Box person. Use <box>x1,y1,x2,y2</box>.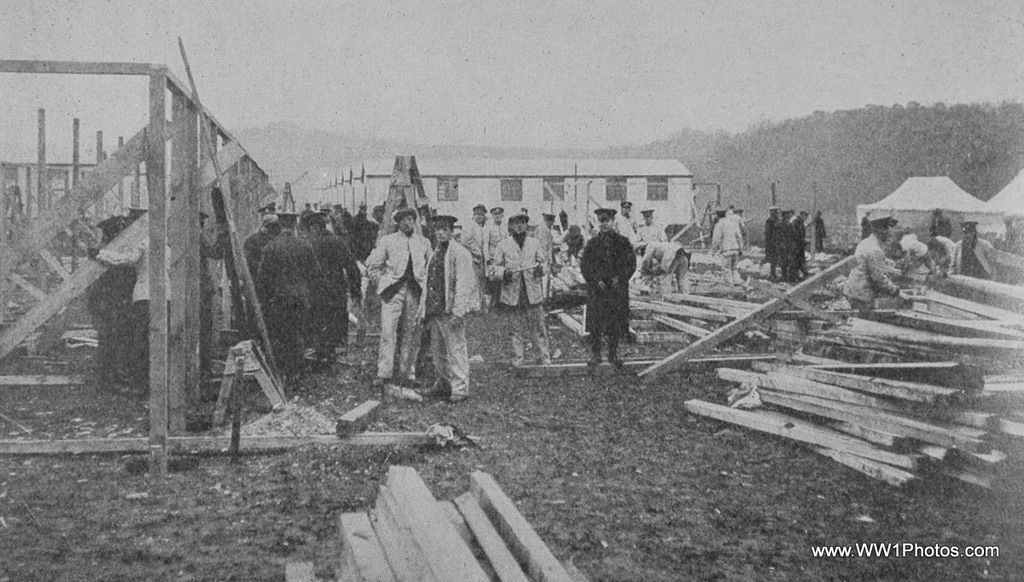
<box>637,239,692,293</box>.
